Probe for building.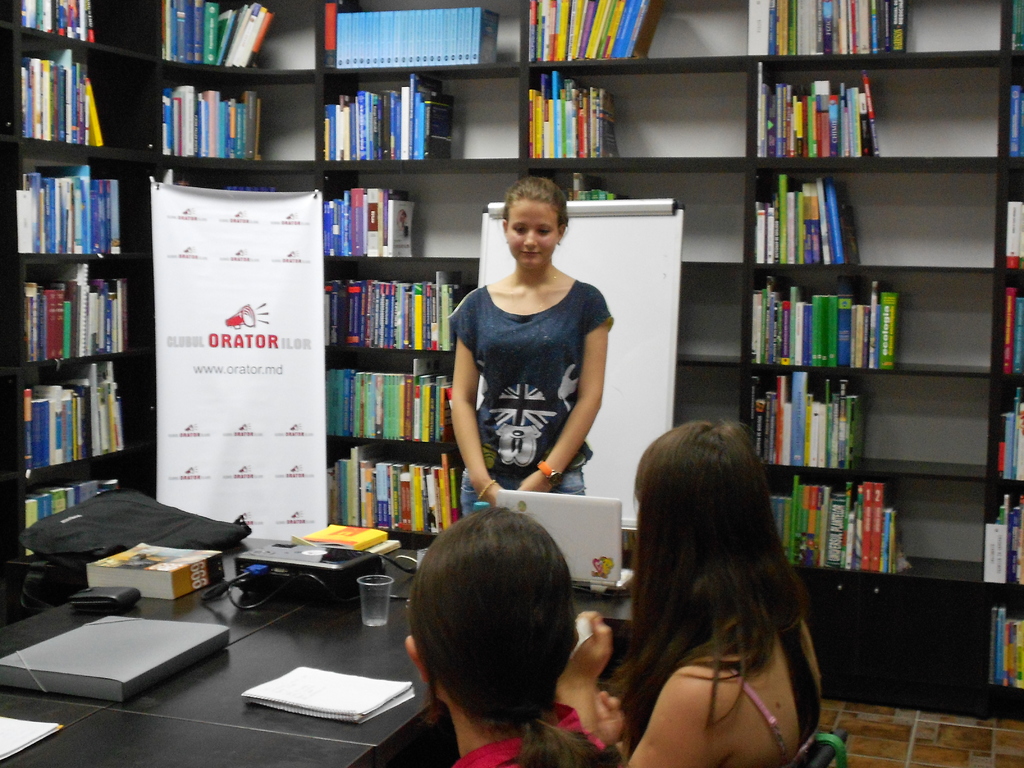
Probe result: {"x1": 0, "y1": 0, "x2": 1023, "y2": 767}.
